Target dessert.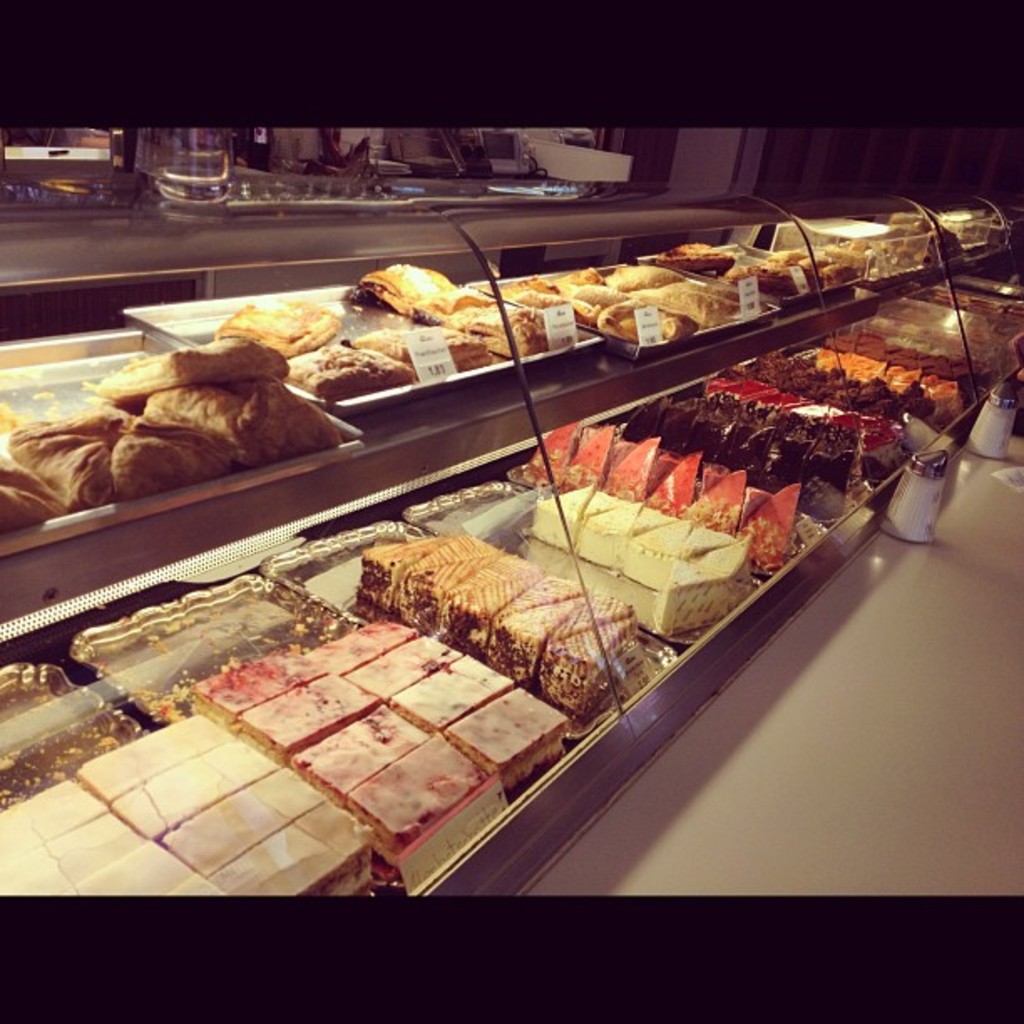
Target region: x1=552 y1=596 x2=616 y2=708.
